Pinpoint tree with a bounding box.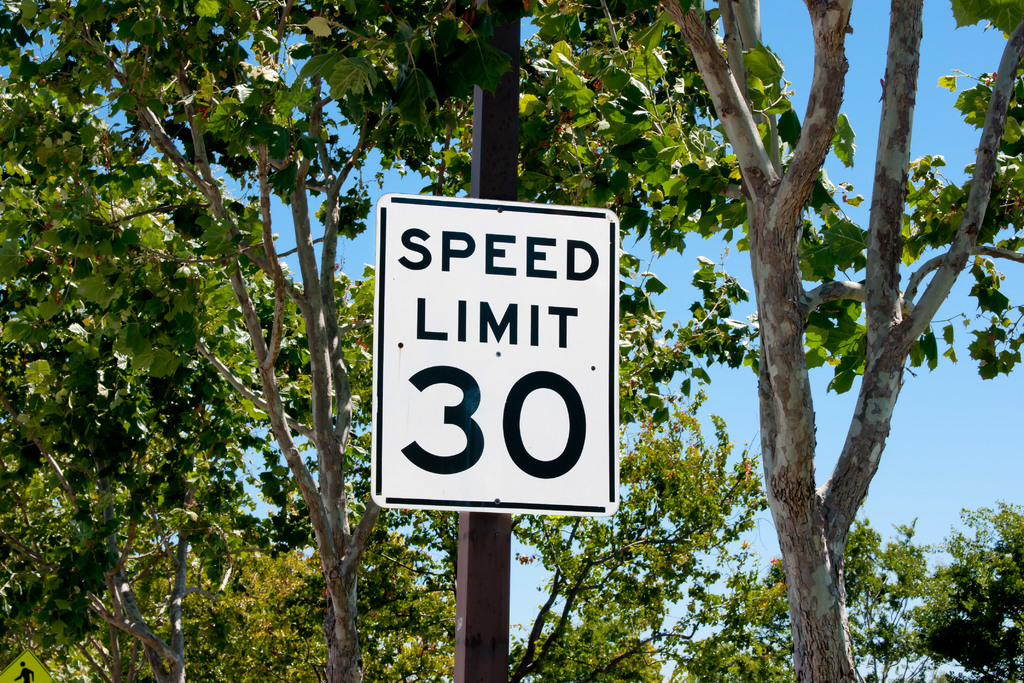
572:0:1023:682.
